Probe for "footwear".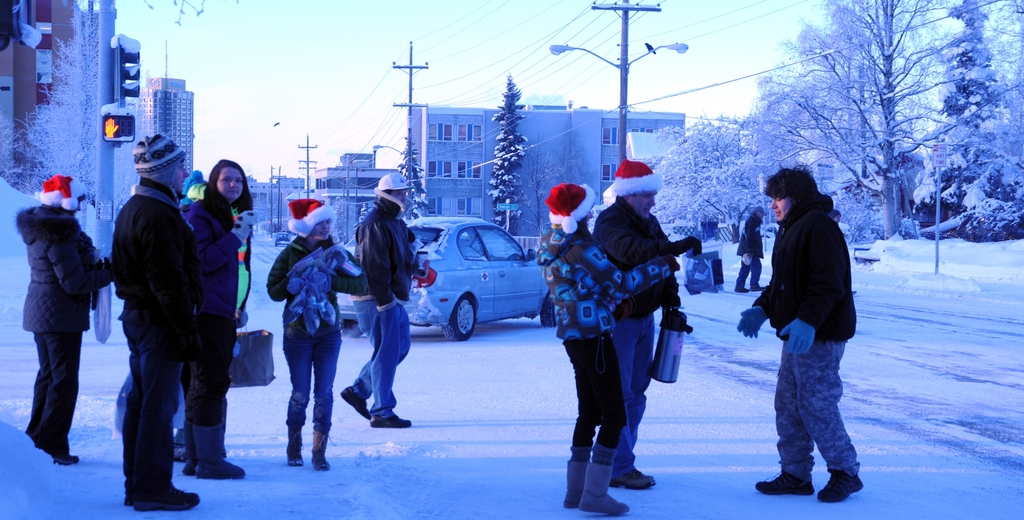
Probe result: 134/489/201/511.
